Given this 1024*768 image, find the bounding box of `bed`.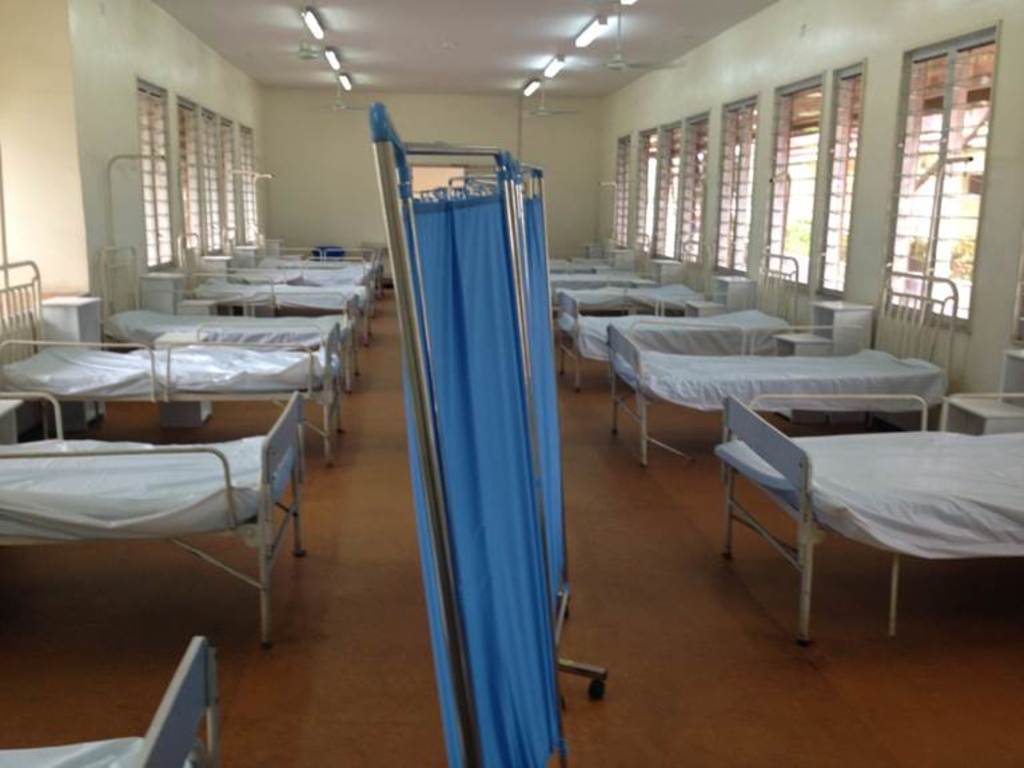
region(550, 247, 714, 369).
